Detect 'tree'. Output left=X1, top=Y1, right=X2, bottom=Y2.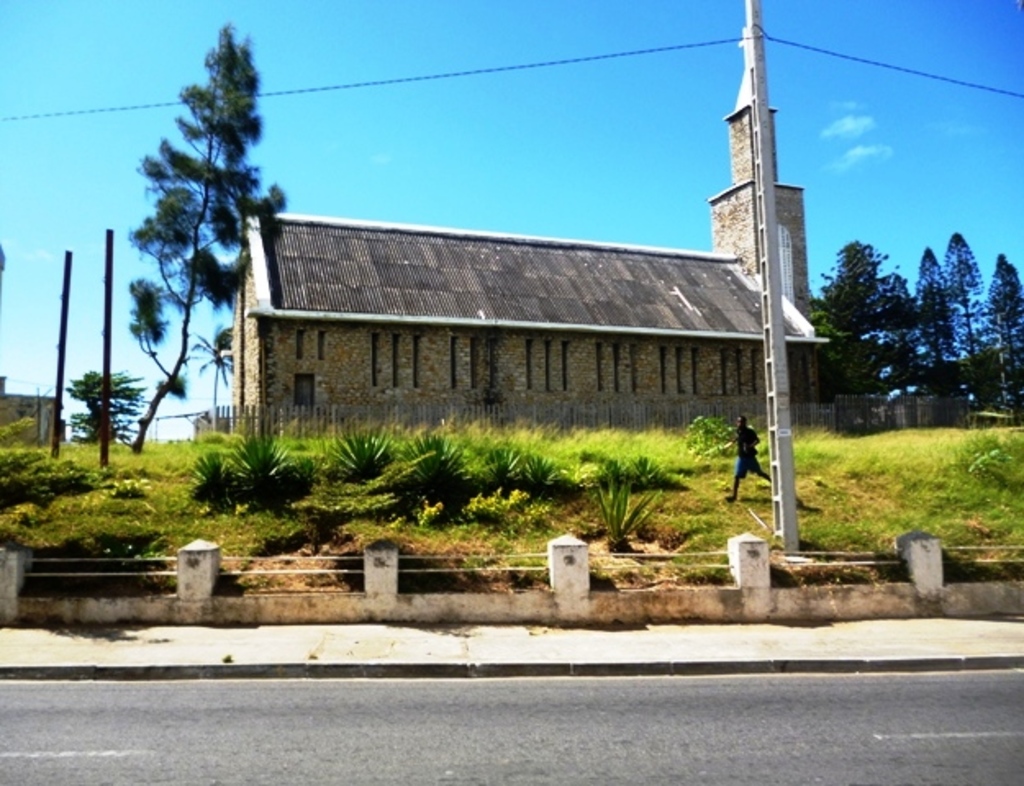
left=66, top=368, right=147, bottom=447.
